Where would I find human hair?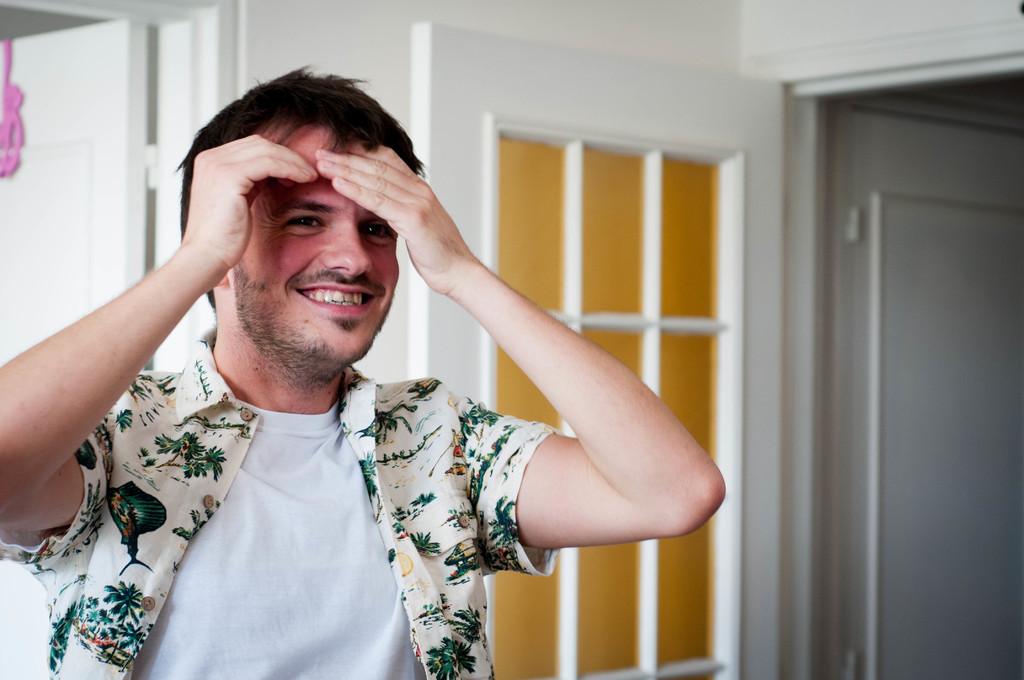
At select_region(168, 65, 439, 353).
